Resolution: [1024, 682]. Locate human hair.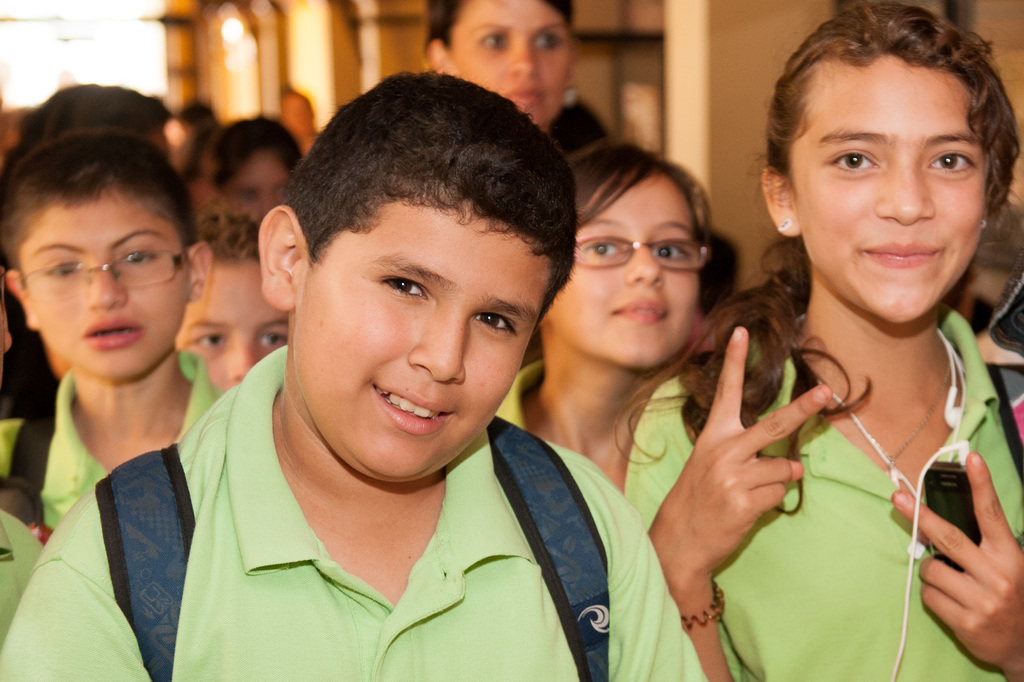
x1=568 y1=134 x2=718 y2=249.
